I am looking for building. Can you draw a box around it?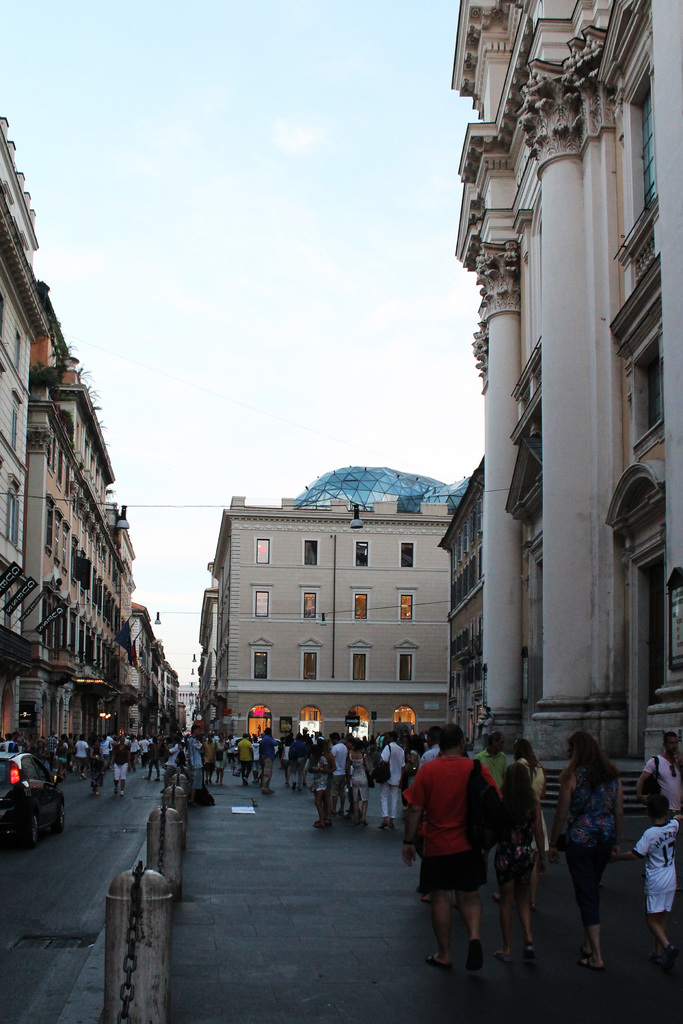
Sure, the bounding box is 456/0/682/746.
